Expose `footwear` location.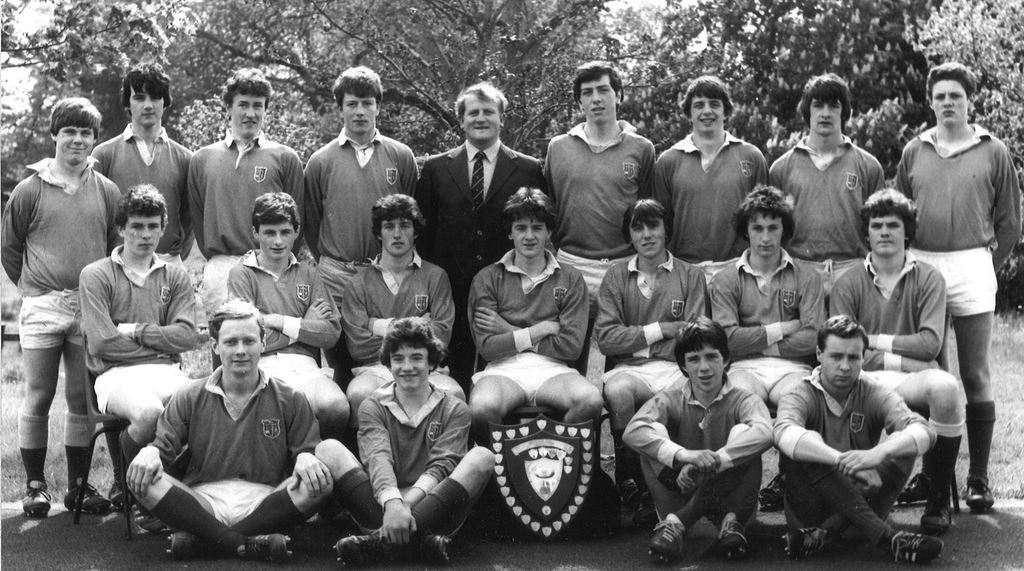
Exposed at locate(782, 527, 828, 558).
